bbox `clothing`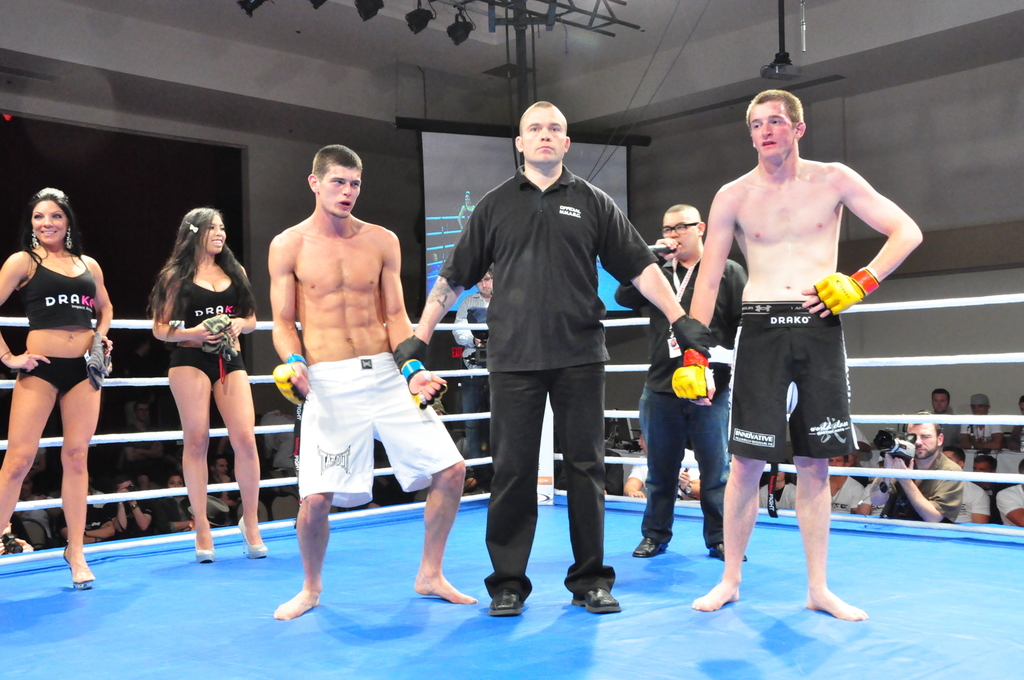
{"left": 167, "top": 271, "right": 253, "bottom": 389}
